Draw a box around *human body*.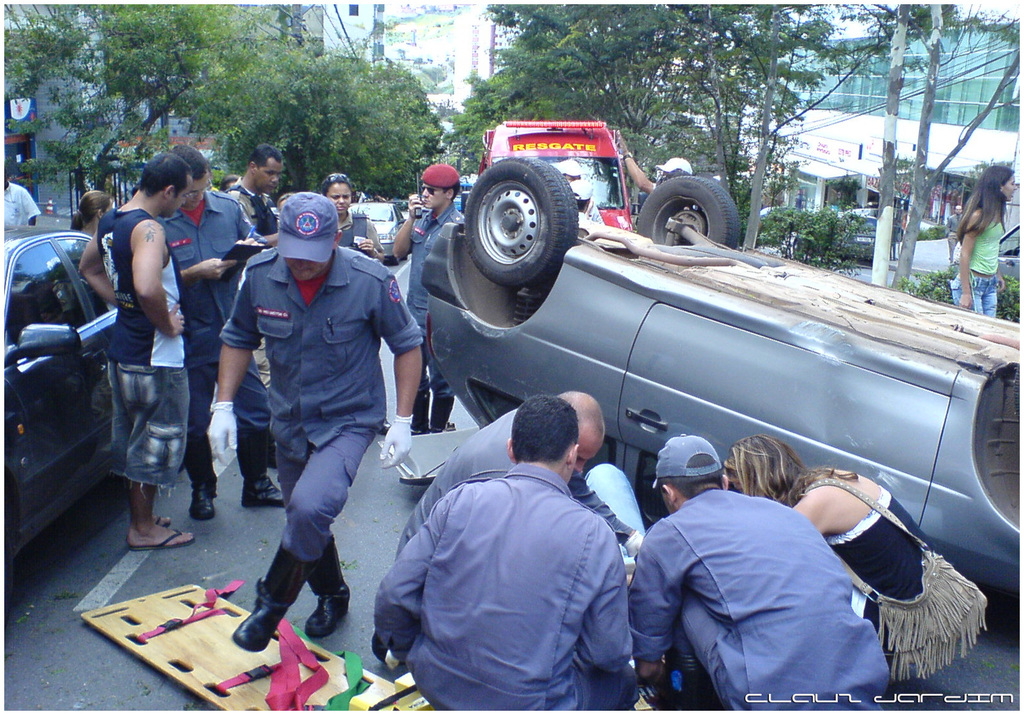
detection(0, 182, 38, 231).
